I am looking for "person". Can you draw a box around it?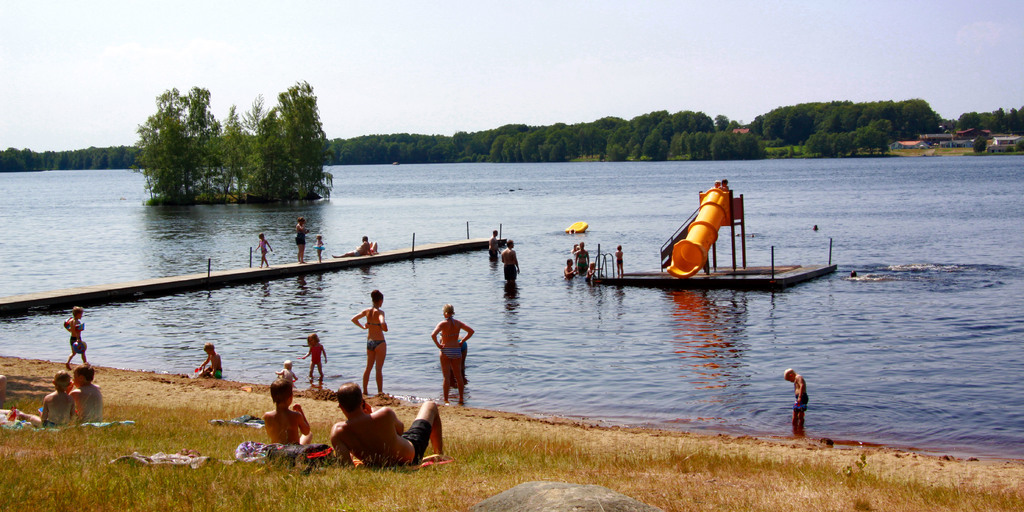
Sure, the bounding box is detection(614, 243, 625, 275).
